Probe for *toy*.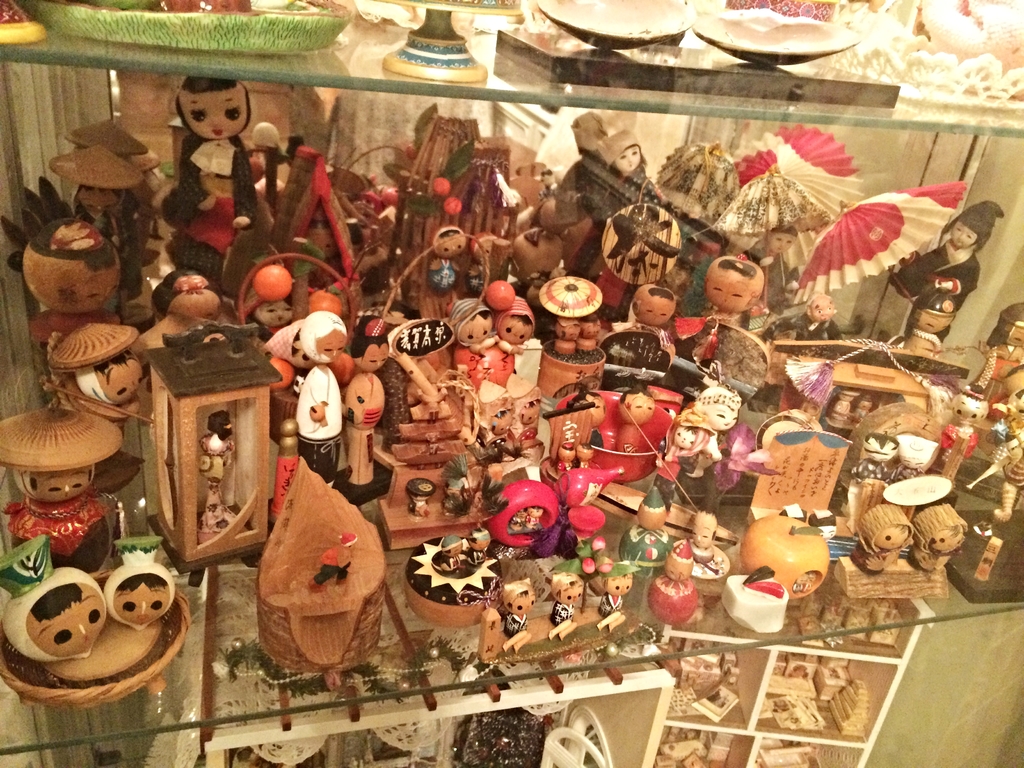
Probe result: [x1=739, y1=510, x2=845, y2=621].
